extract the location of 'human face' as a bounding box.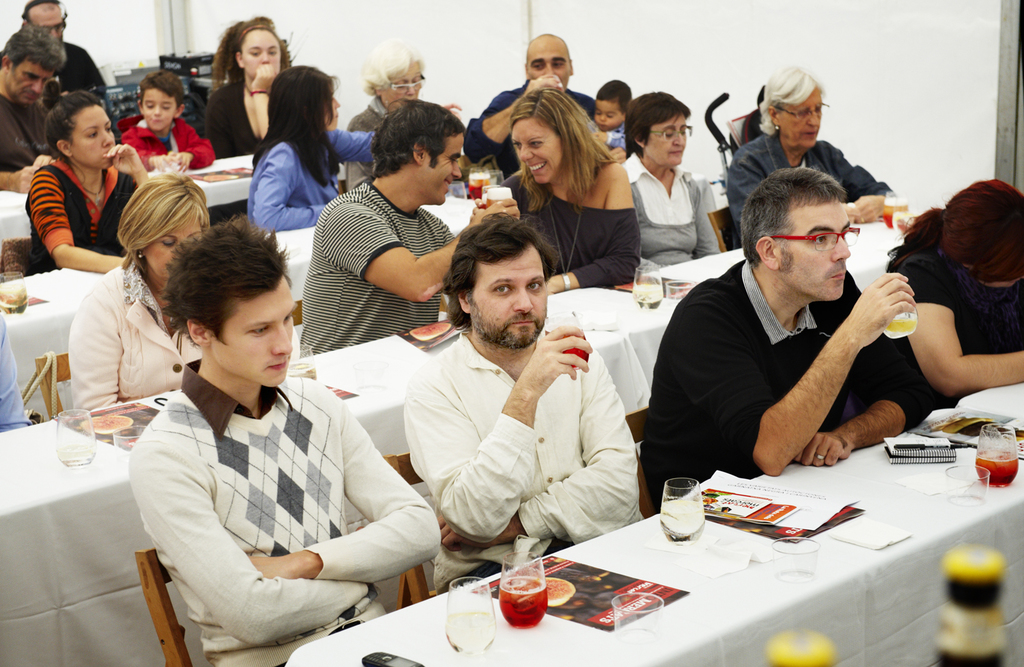
(left=72, top=103, right=114, bottom=167).
